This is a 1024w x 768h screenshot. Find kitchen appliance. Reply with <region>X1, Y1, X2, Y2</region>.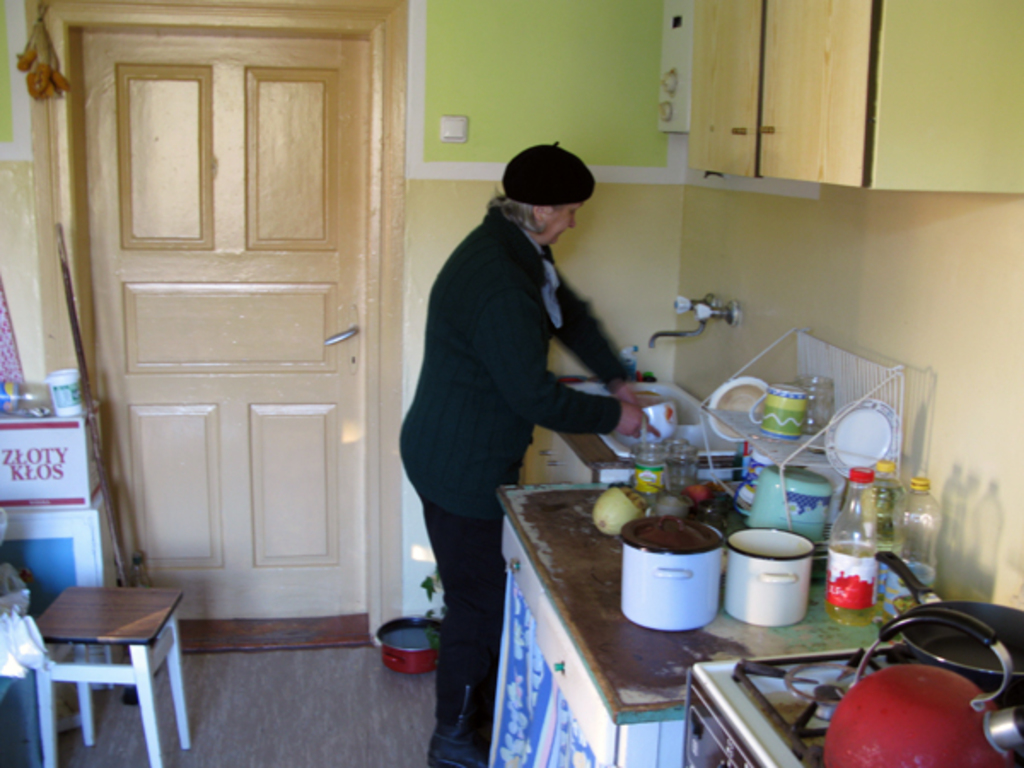
<region>613, 517, 730, 637</region>.
